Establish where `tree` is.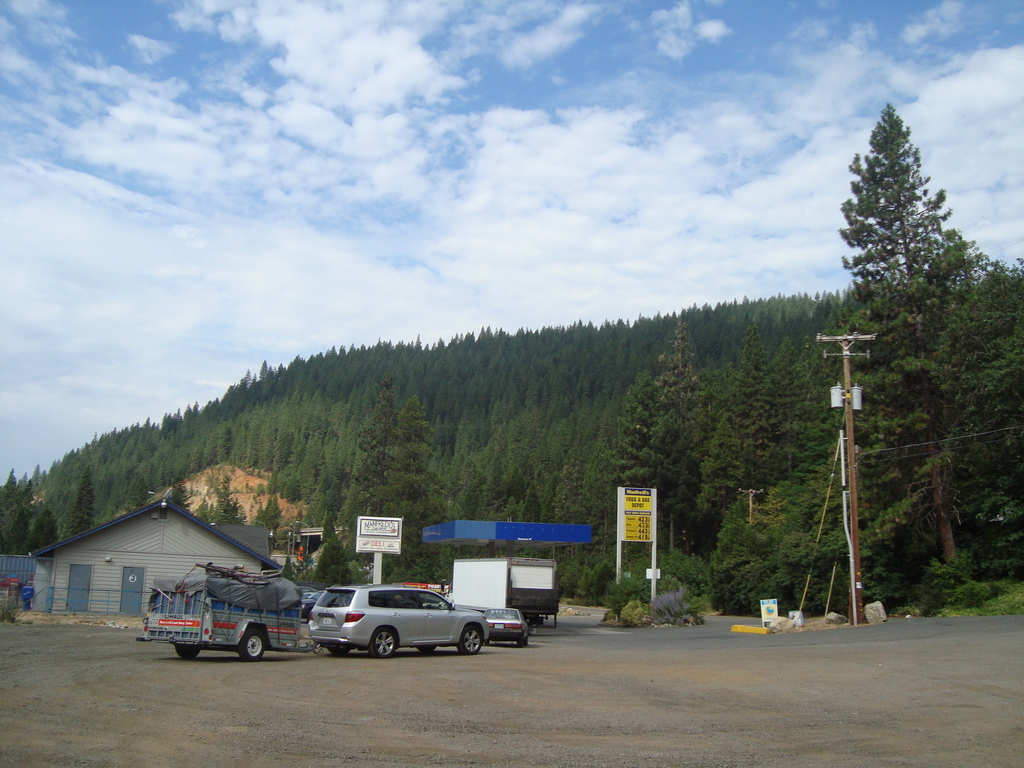
Established at select_region(703, 474, 898, 620).
